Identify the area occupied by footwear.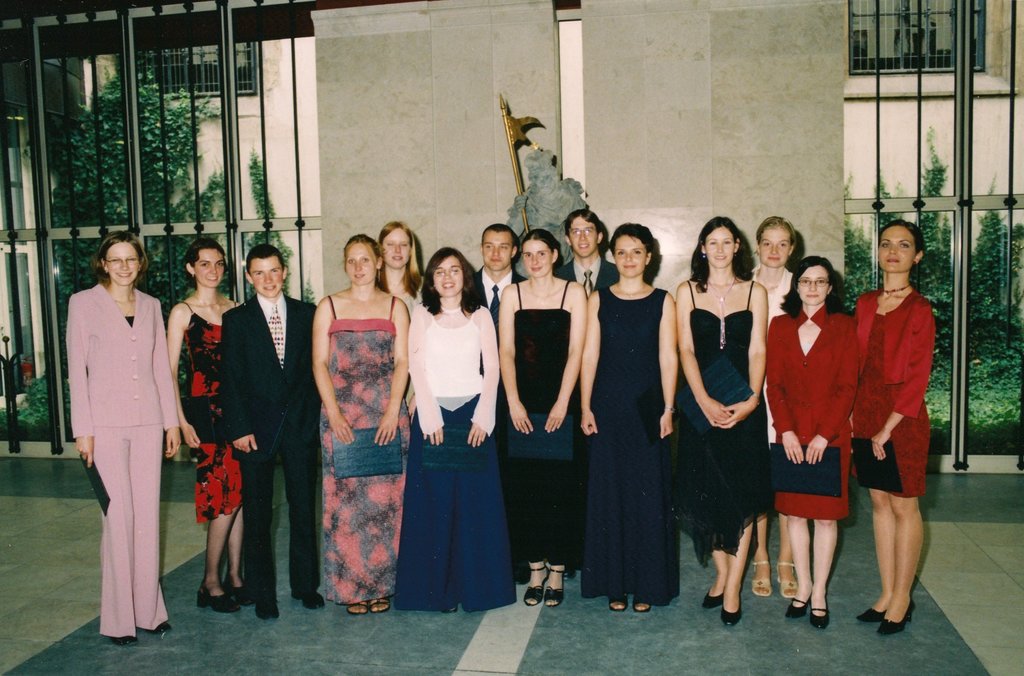
Area: 701/585/725/609.
